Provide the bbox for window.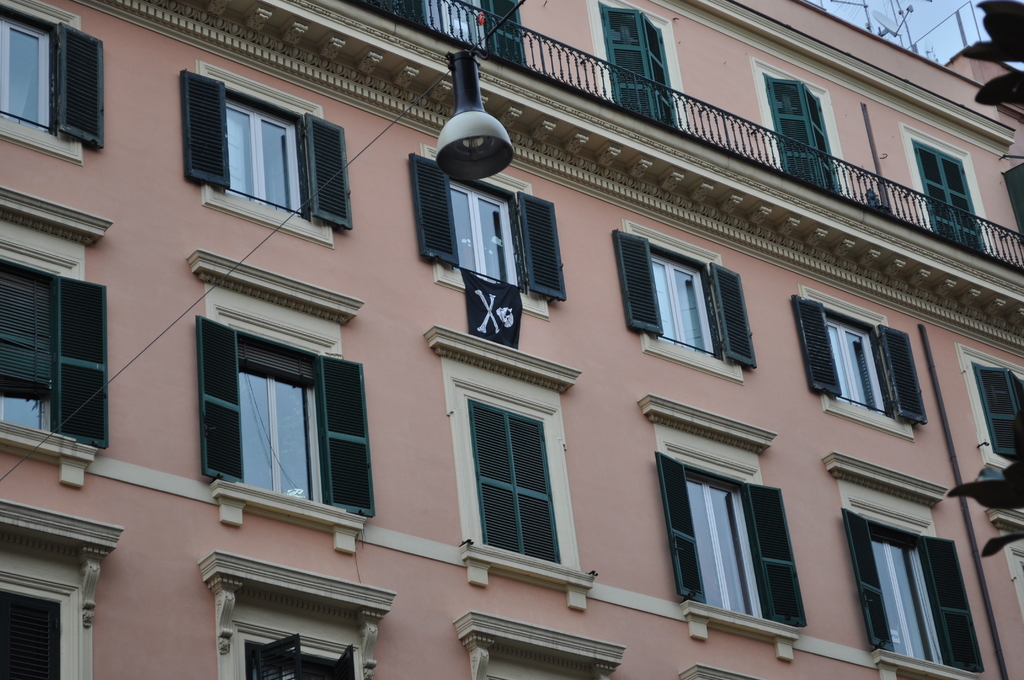
0, 0, 101, 163.
